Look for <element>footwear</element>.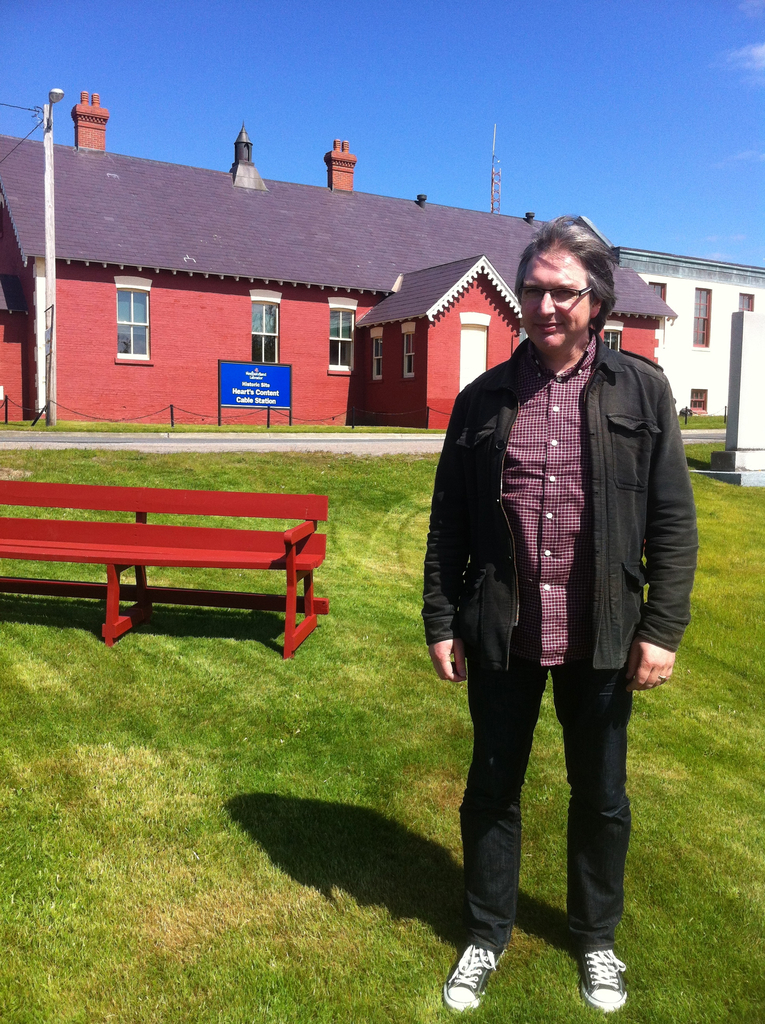
Found: detection(446, 948, 507, 1016).
